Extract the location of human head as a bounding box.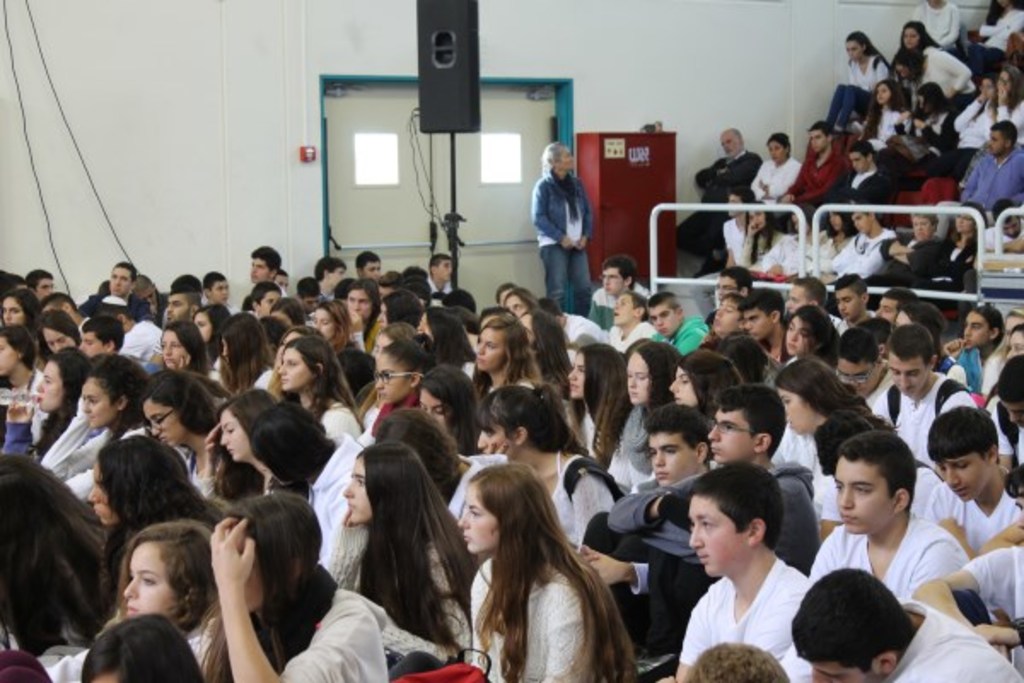
{"x1": 874, "y1": 79, "x2": 905, "y2": 104}.
